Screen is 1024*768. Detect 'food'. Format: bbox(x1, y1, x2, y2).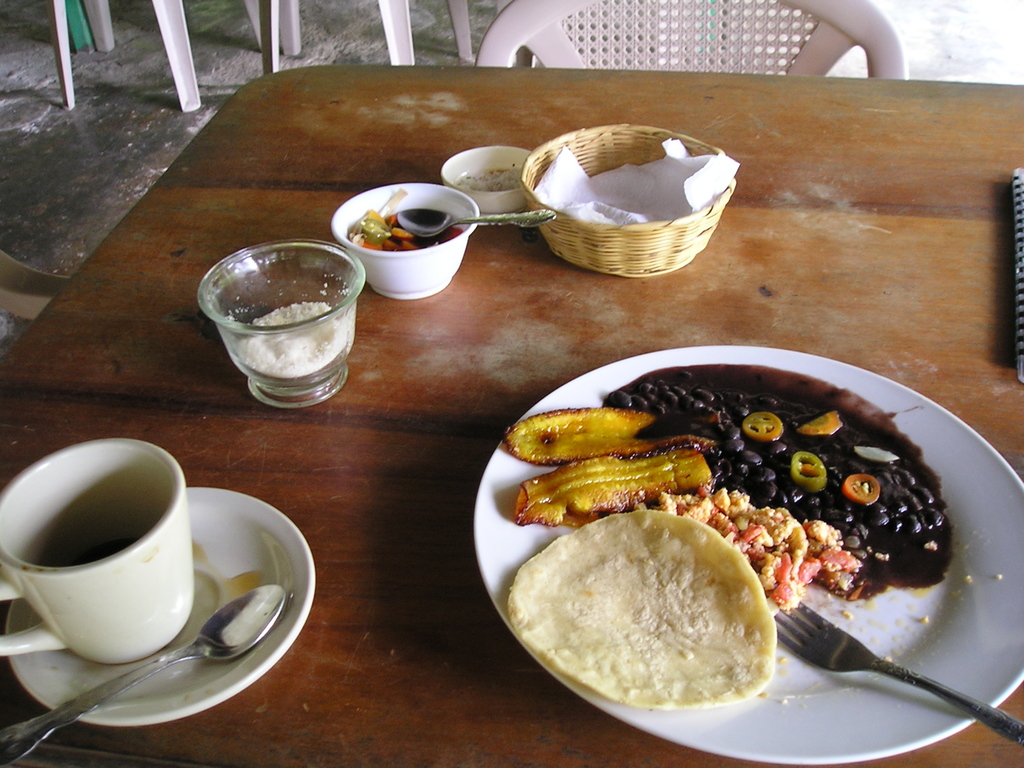
bbox(504, 406, 655, 460).
